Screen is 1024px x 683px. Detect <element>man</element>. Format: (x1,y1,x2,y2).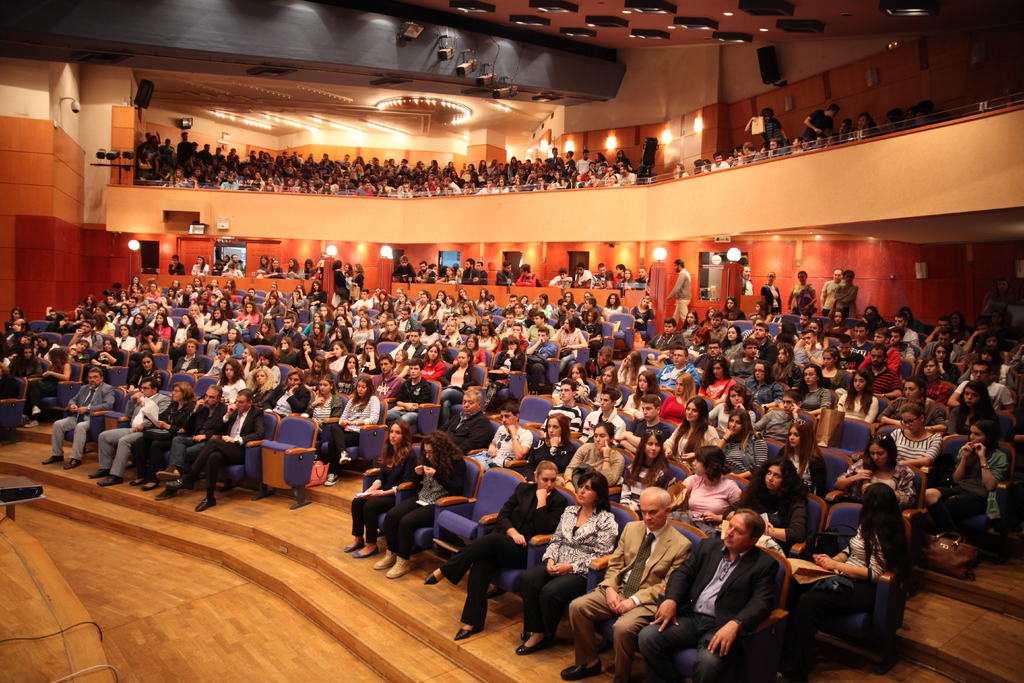
(561,484,694,682).
